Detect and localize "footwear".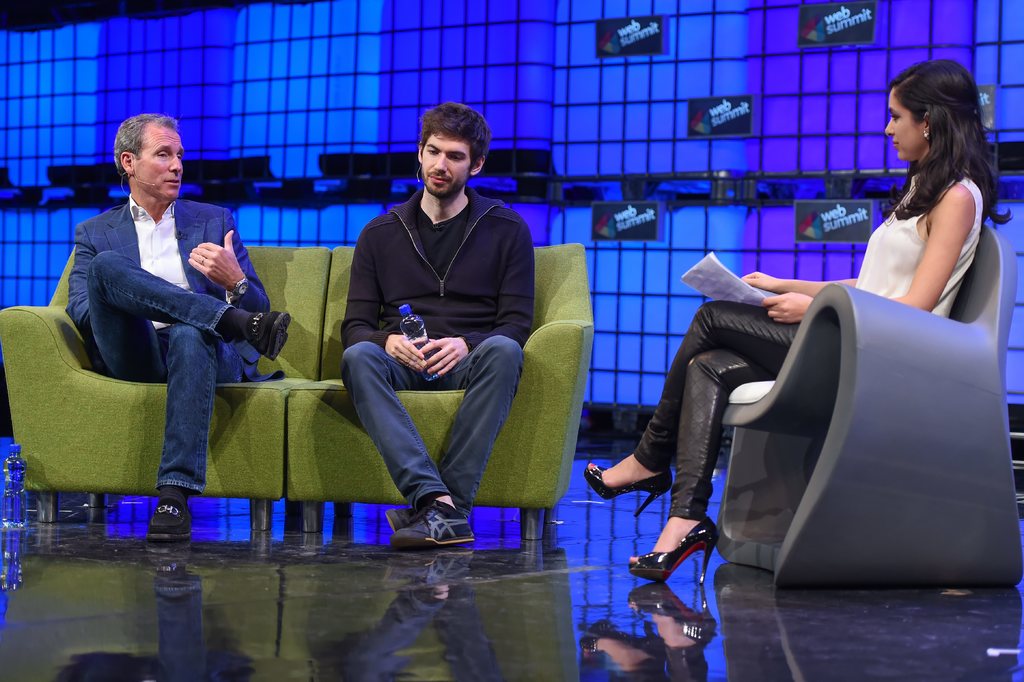
Localized at {"left": 385, "top": 504, "right": 413, "bottom": 537}.
